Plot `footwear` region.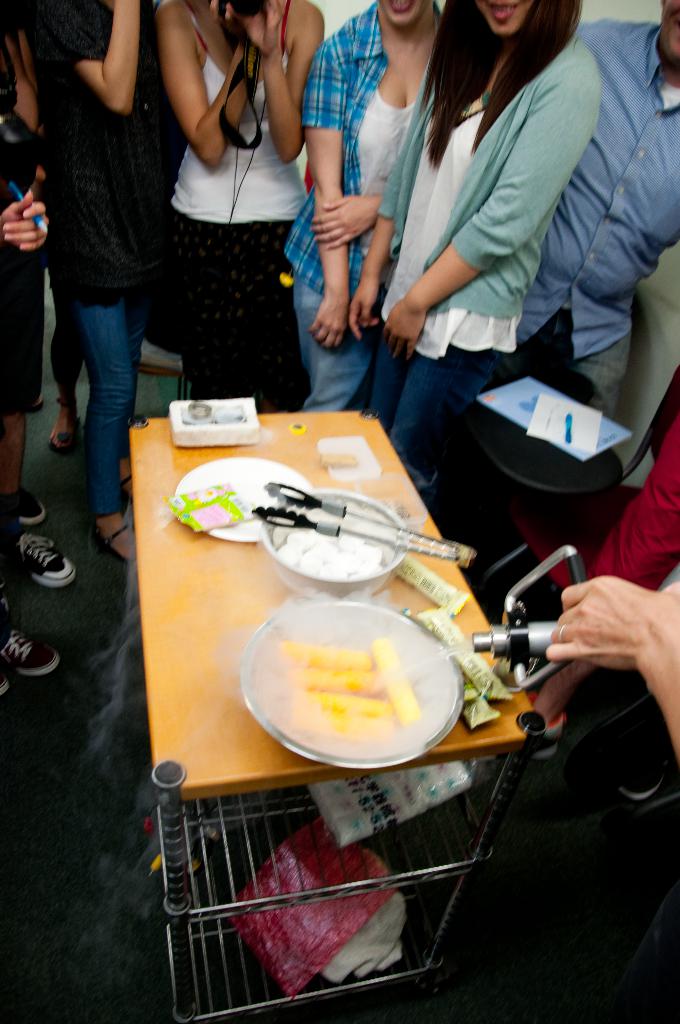
Plotted at l=514, t=721, r=571, b=756.
